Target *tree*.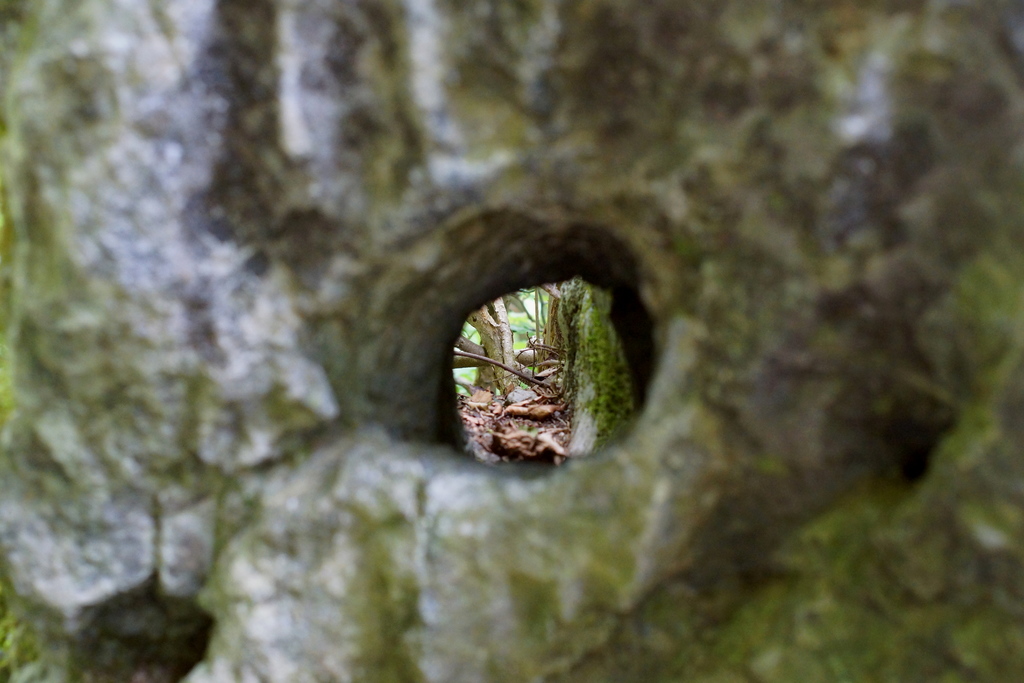
Target region: select_region(452, 291, 639, 457).
